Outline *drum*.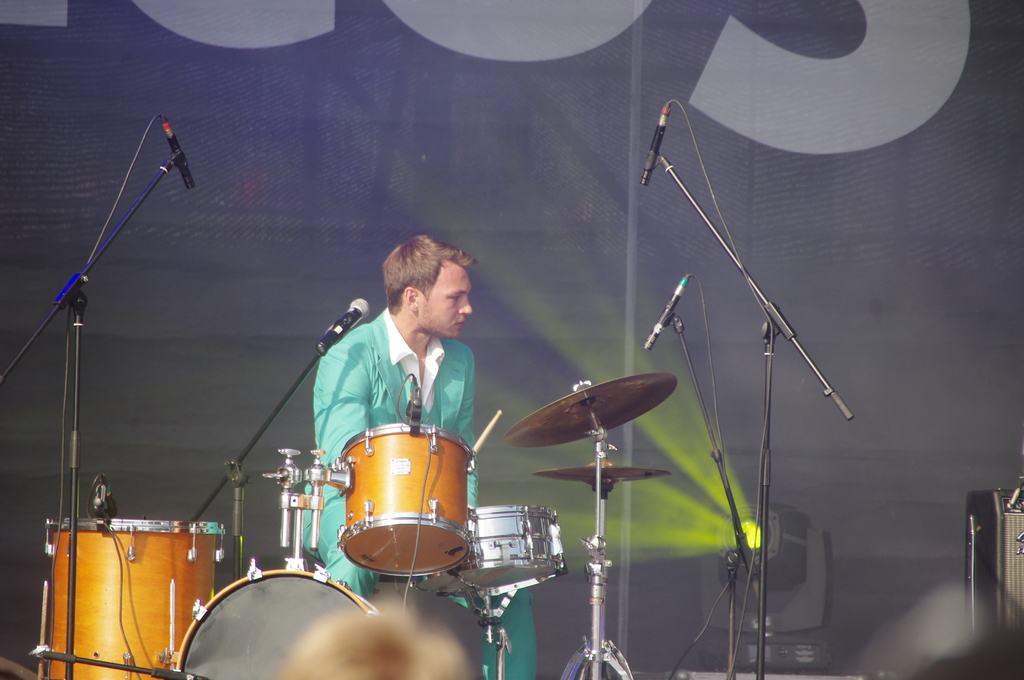
Outline: Rect(412, 505, 569, 601).
